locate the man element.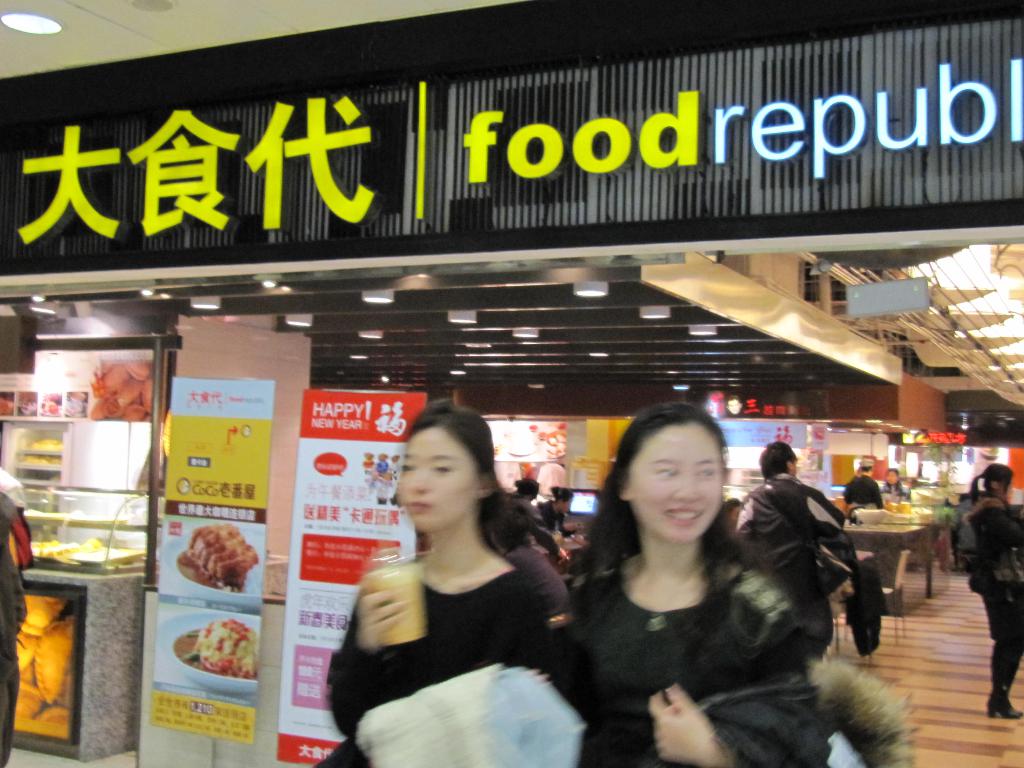
Element bbox: BBox(0, 460, 34, 767).
